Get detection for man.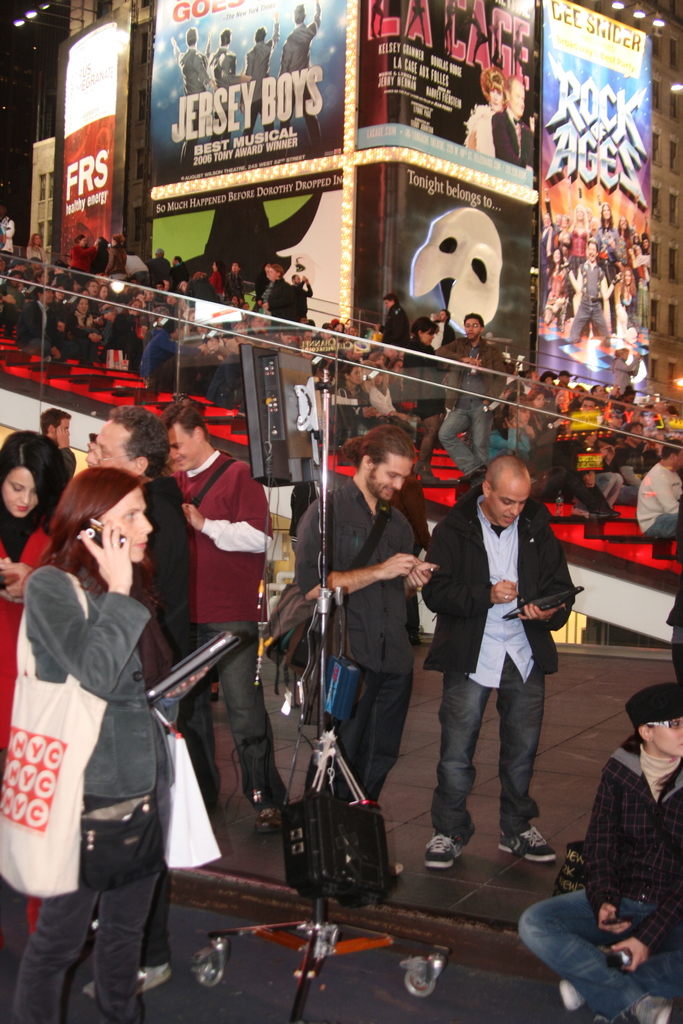
Detection: l=38, t=410, r=69, b=478.
